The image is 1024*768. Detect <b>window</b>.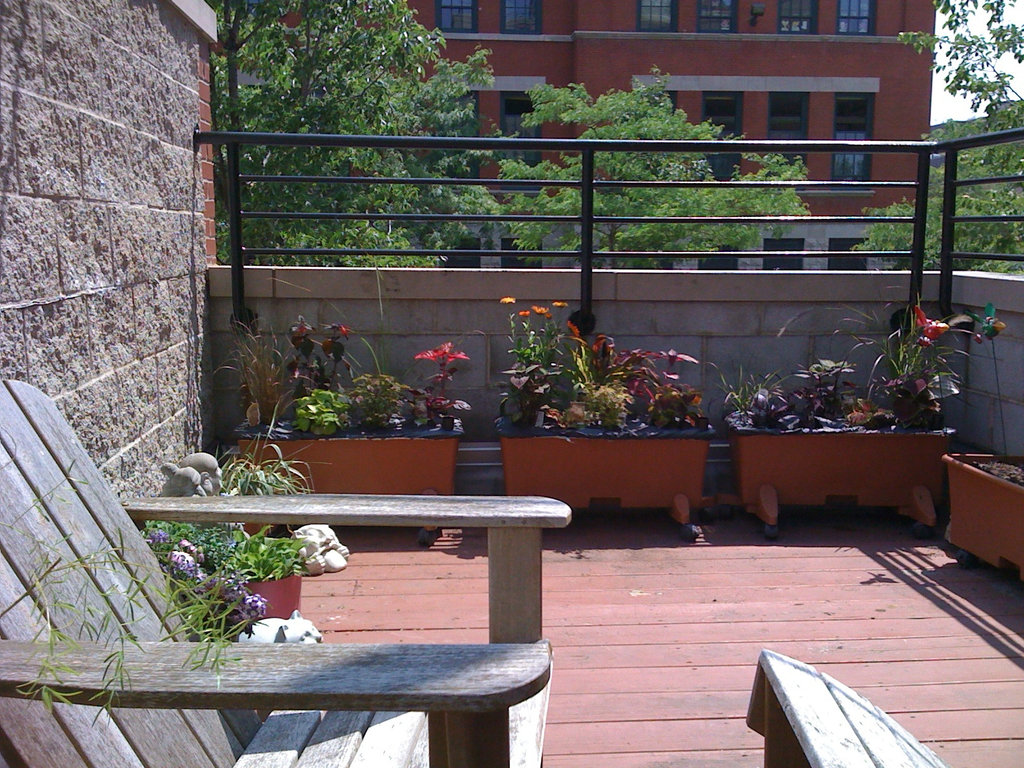
Detection: detection(633, 0, 674, 35).
